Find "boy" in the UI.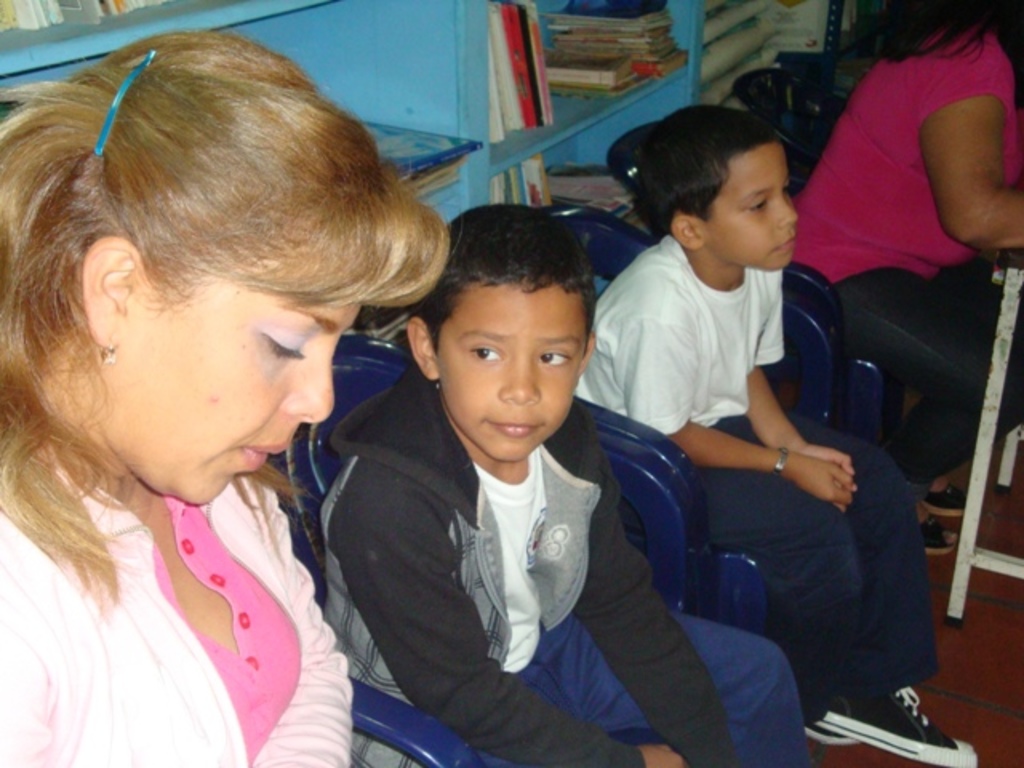
UI element at (x1=304, y1=211, x2=808, y2=765).
